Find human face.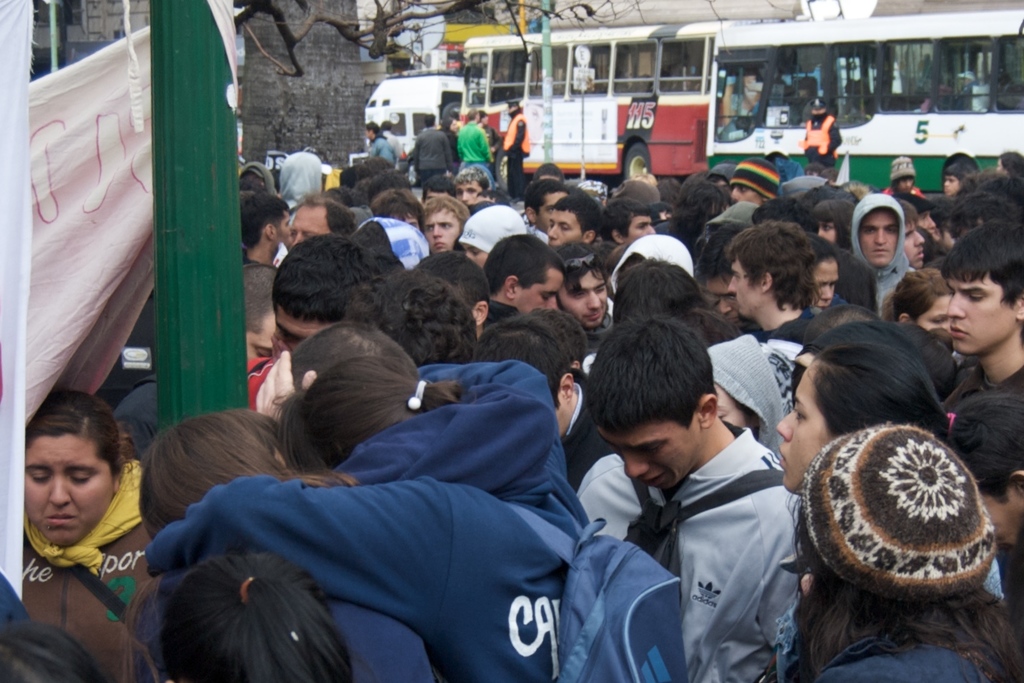
<bbox>274, 303, 327, 348</bbox>.
